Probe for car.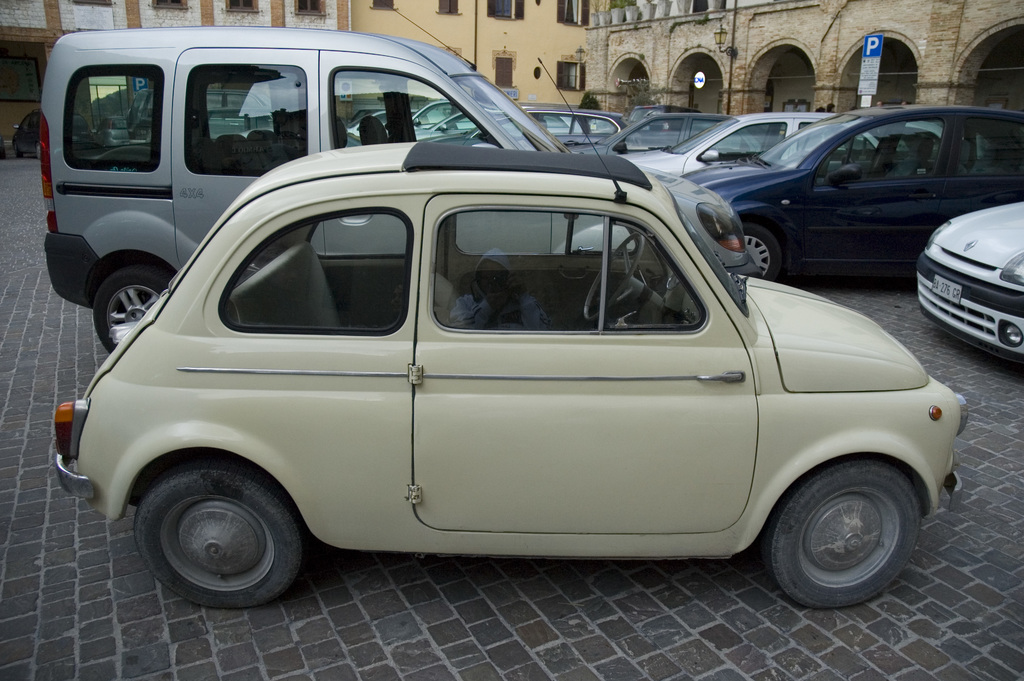
Probe result: (left=46, top=29, right=742, bottom=352).
